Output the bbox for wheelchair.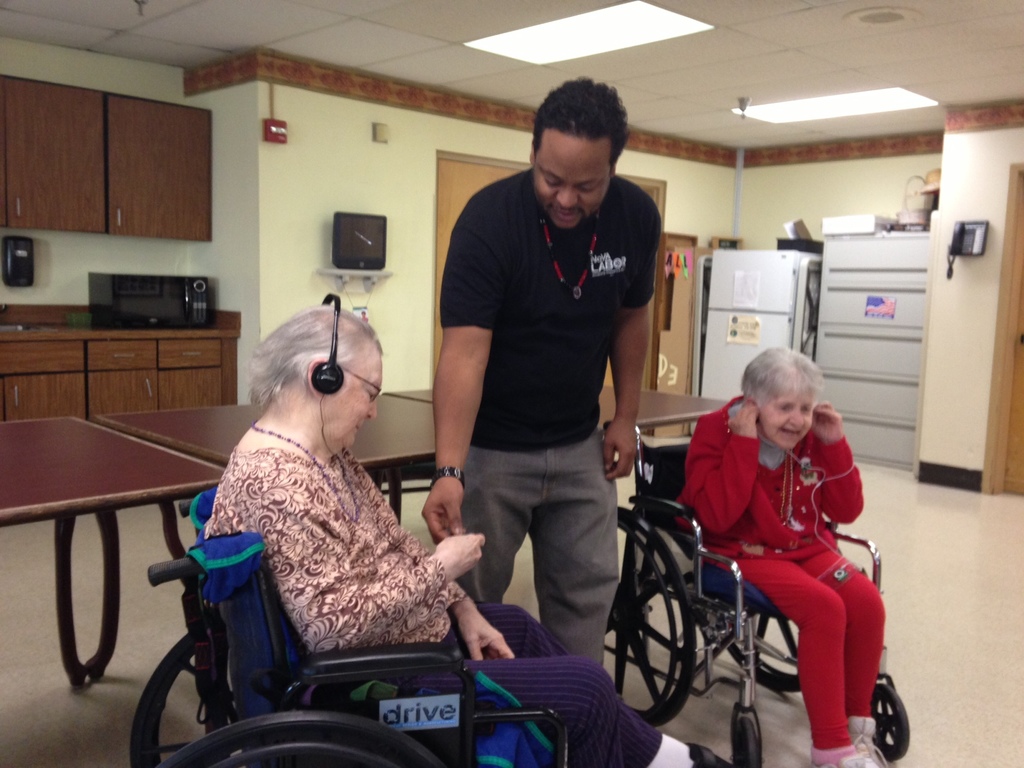
(124, 487, 572, 767).
